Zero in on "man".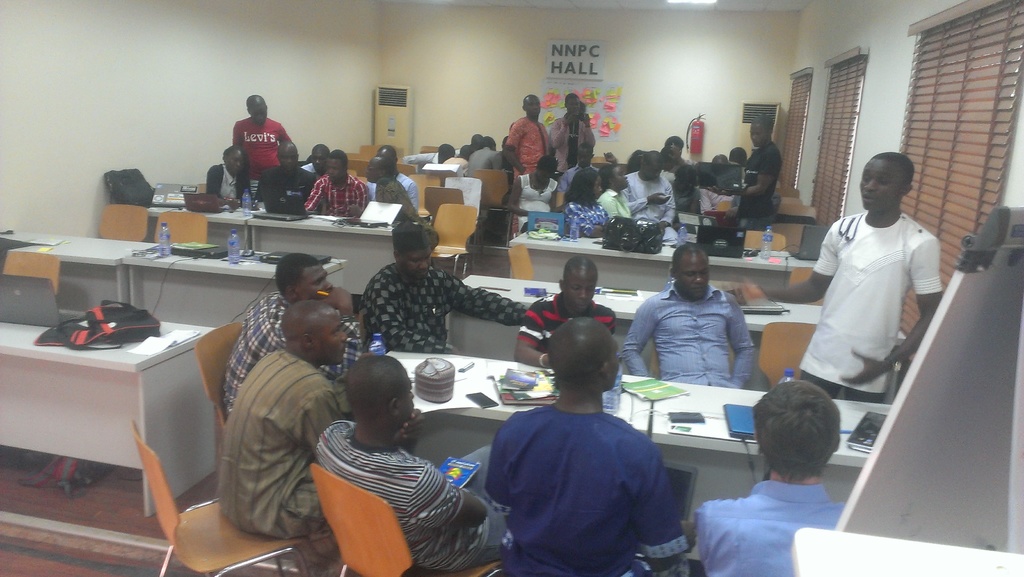
Zeroed in: BBox(628, 245, 755, 391).
